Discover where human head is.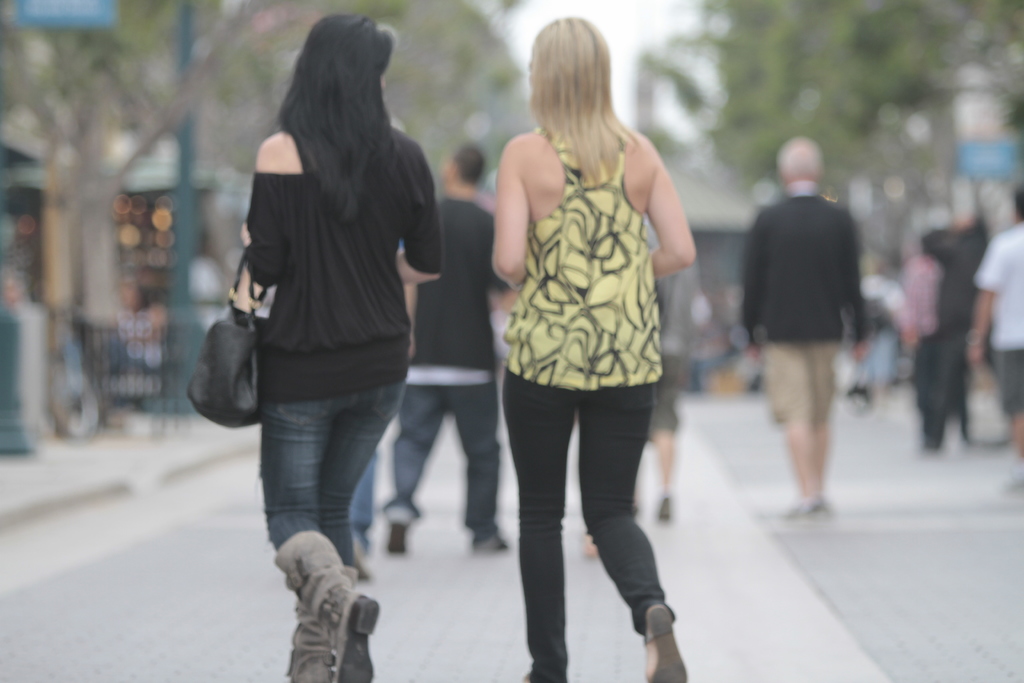
Discovered at [x1=430, y1=145, x2=484, y2=194].
